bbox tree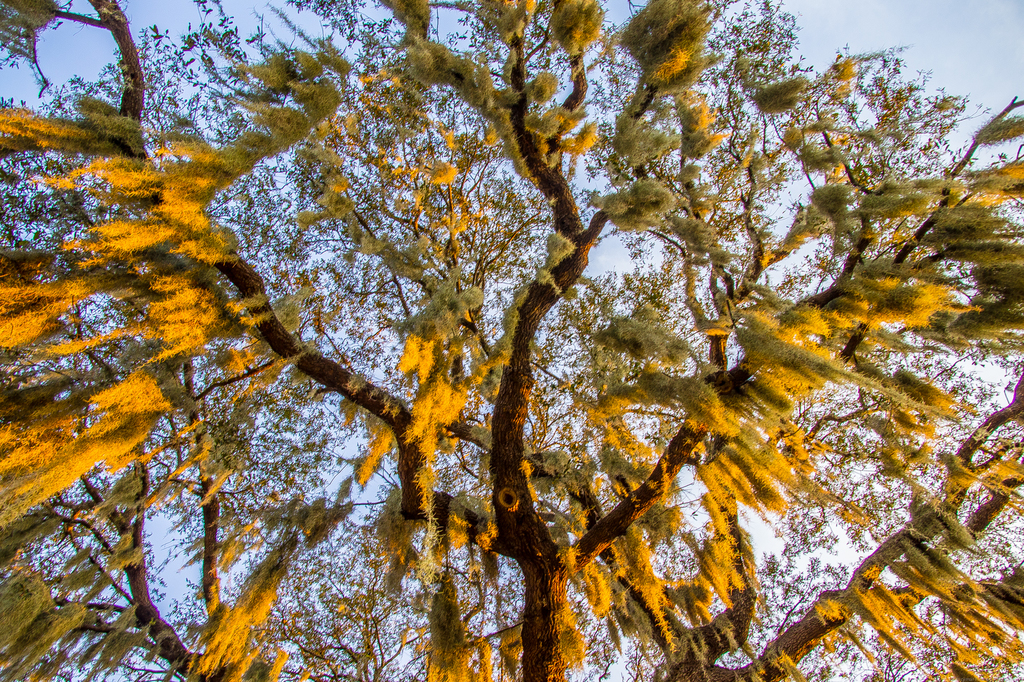
(0, 3, 1023, 681)
